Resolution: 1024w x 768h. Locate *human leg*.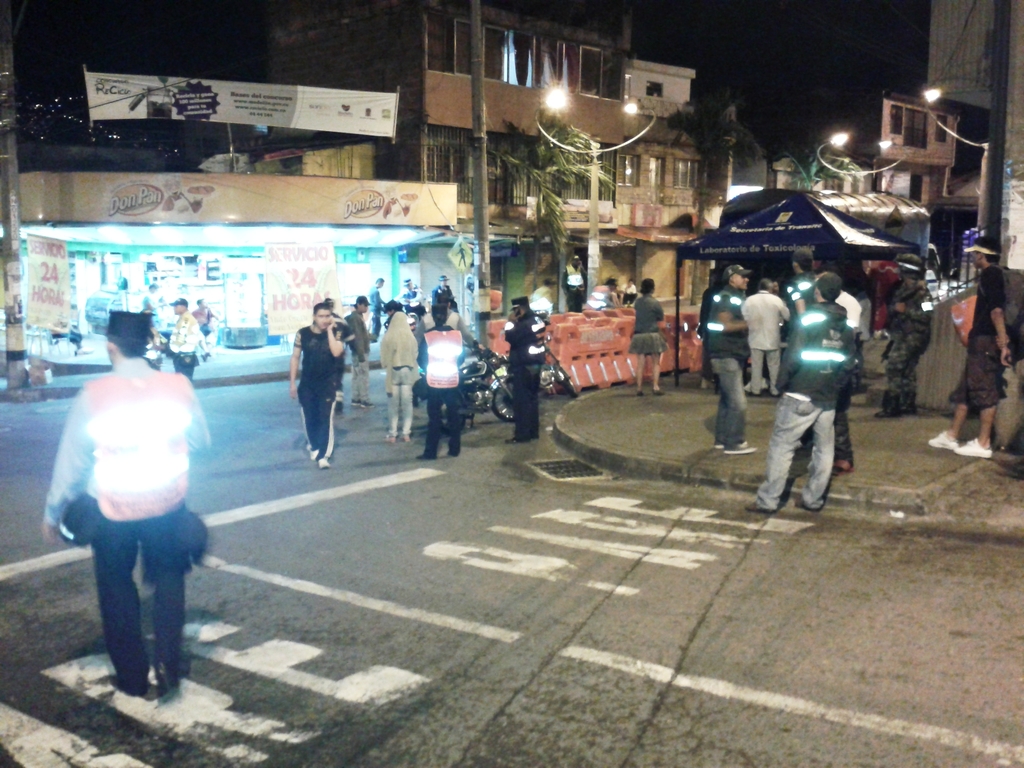
bbox=(746, 387, 825, 508).
